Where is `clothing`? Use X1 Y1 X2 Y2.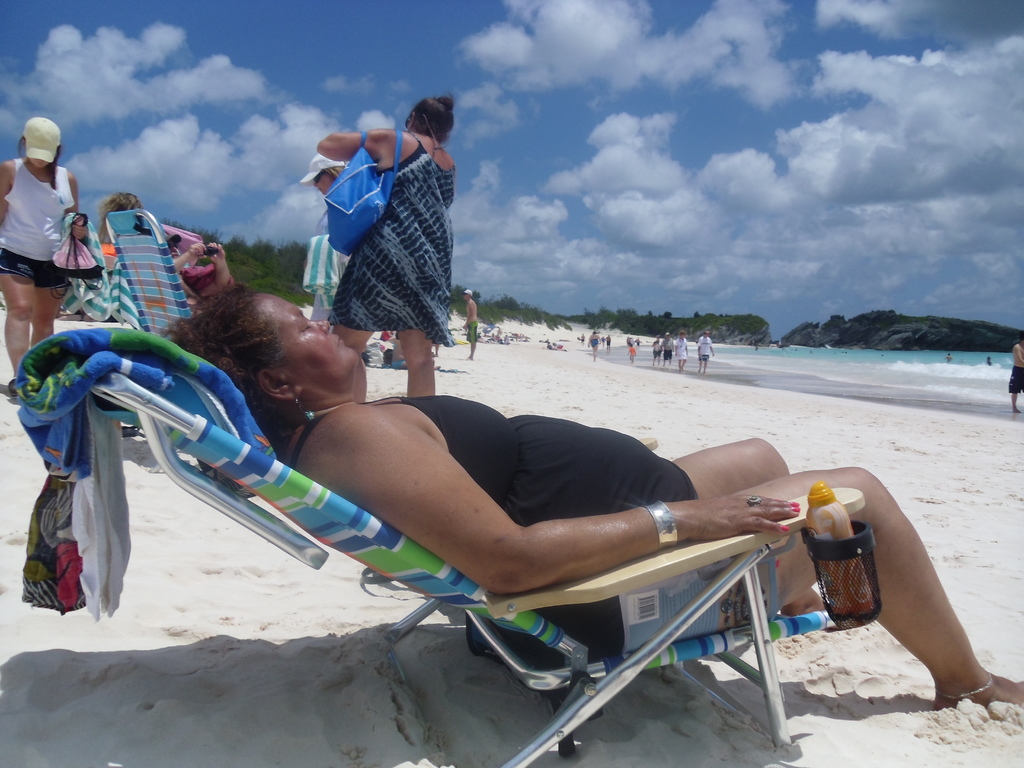
177 262 236 292.
